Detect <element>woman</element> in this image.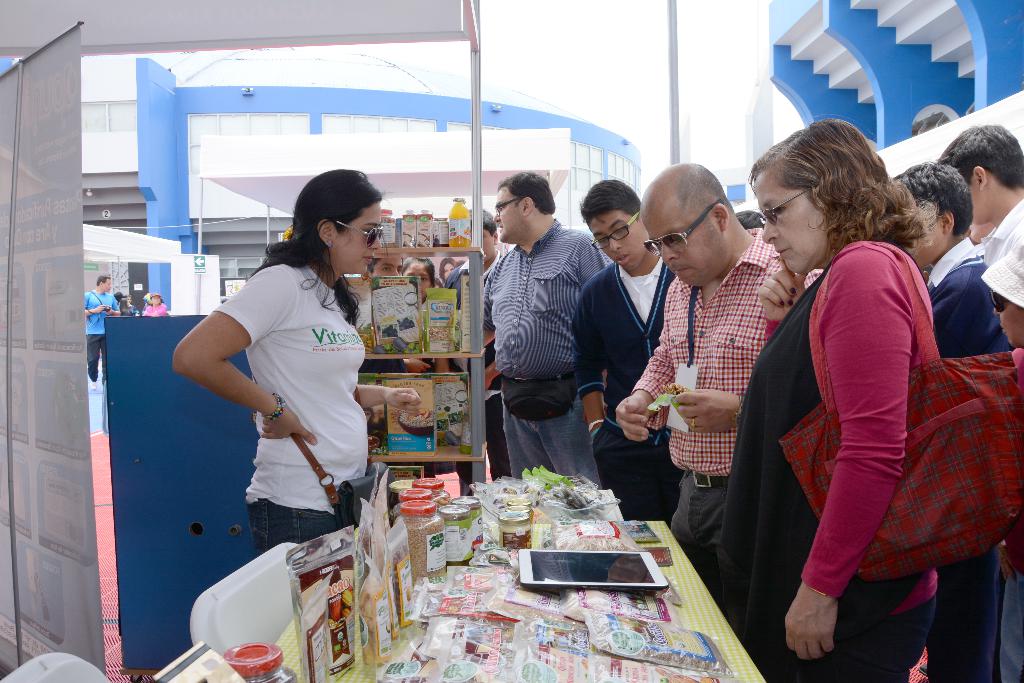
Detection: 174,169,426,556.
